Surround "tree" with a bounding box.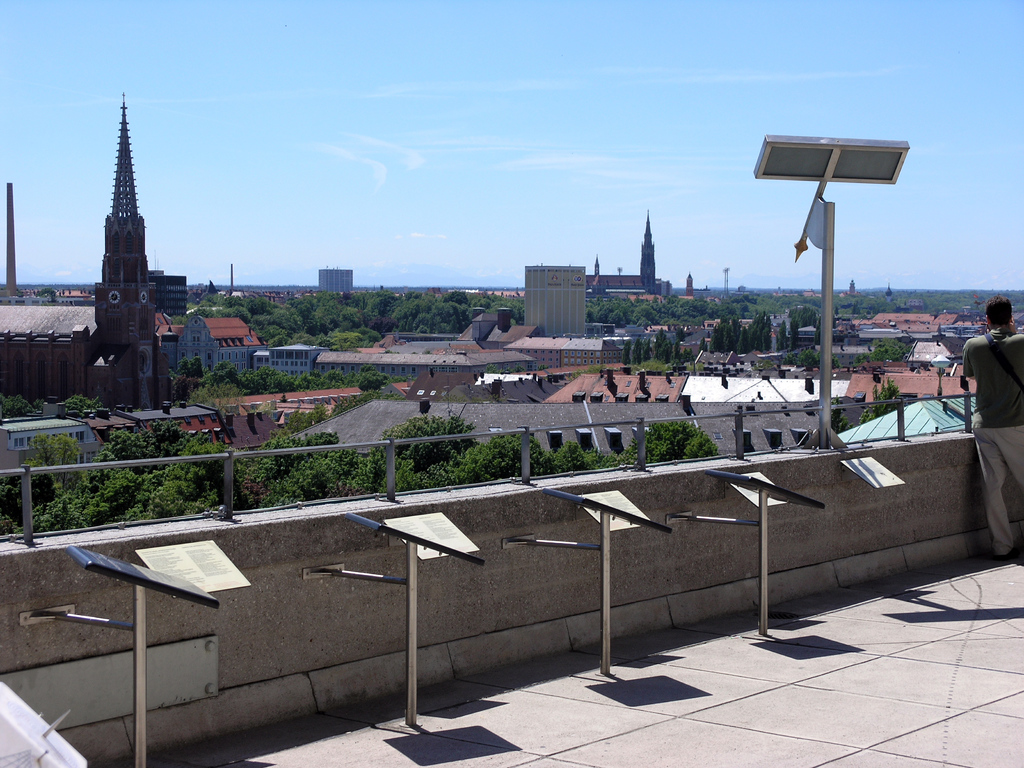
{"left": 0, "top": 392, "right": 38, "bottom": 422}.
